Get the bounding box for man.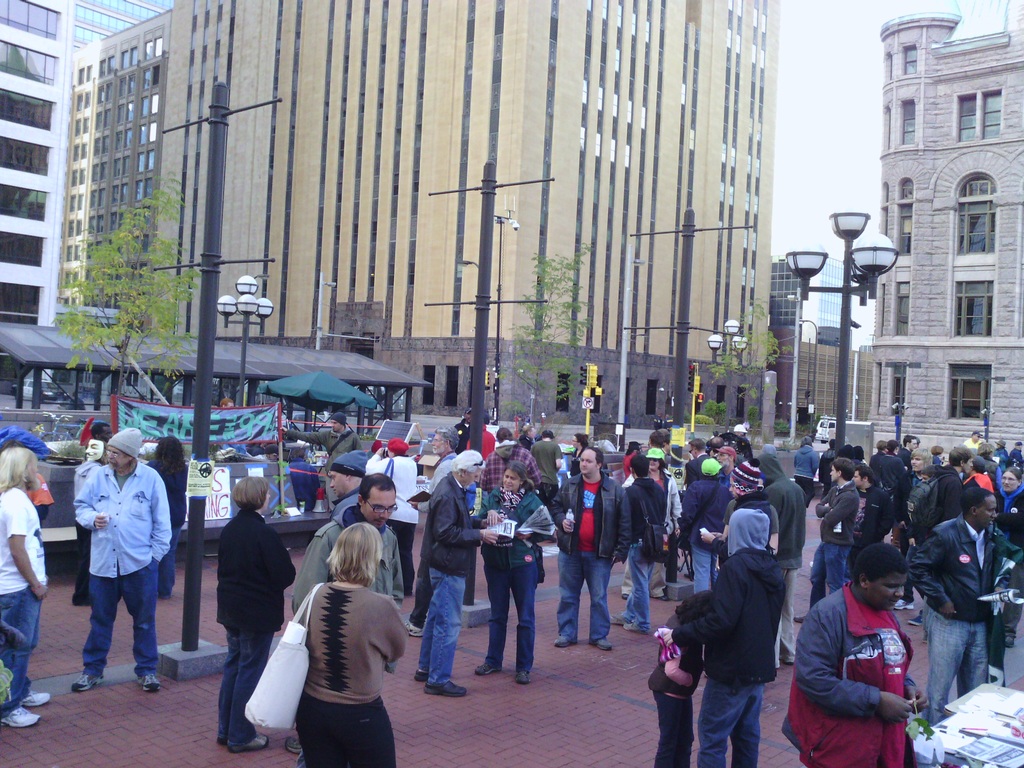
left=963, top=432, right=984, bottom=454.
